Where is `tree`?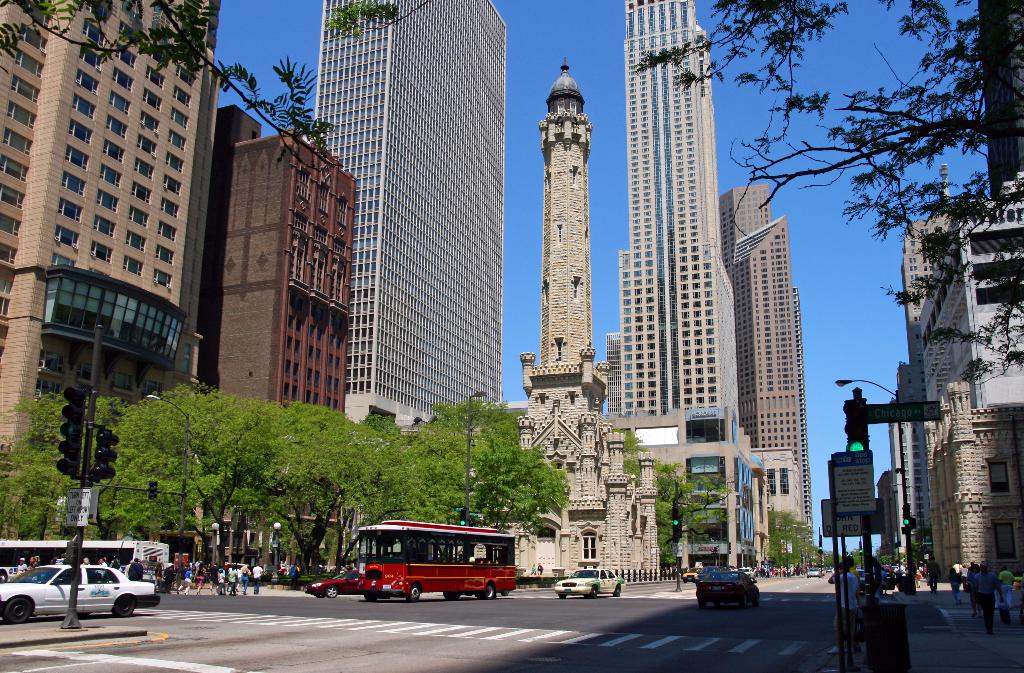
<bbox>911, 526, 931, 563</bbox>.
